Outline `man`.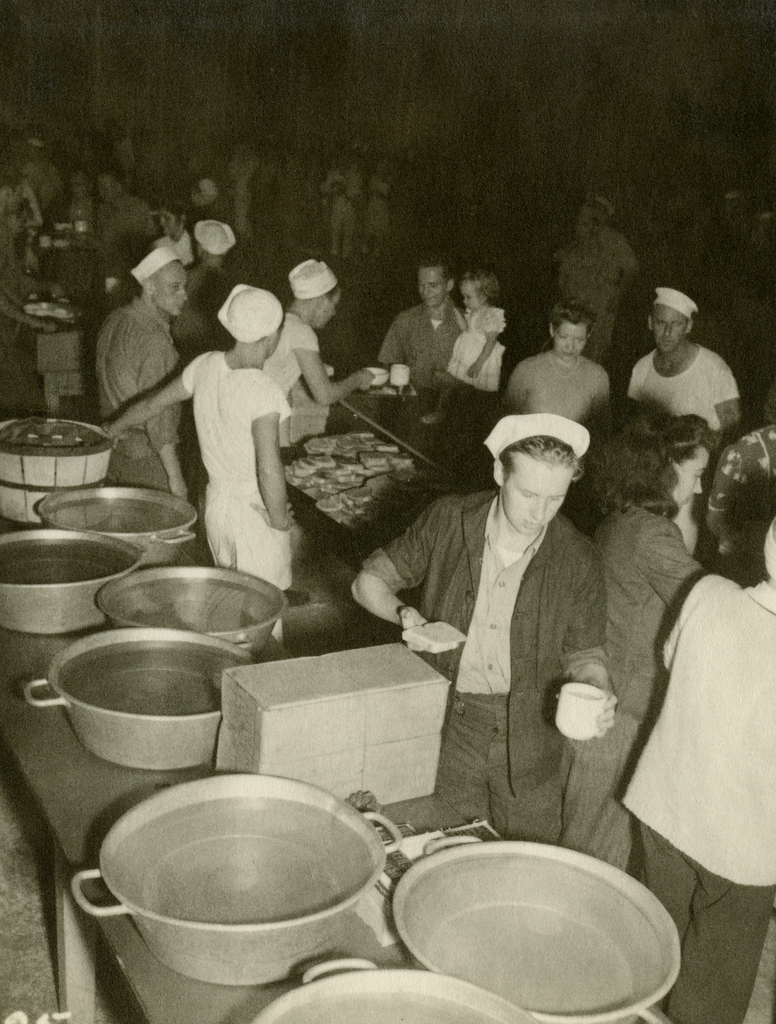
Outline: locate(104, 282, 298, 651).
